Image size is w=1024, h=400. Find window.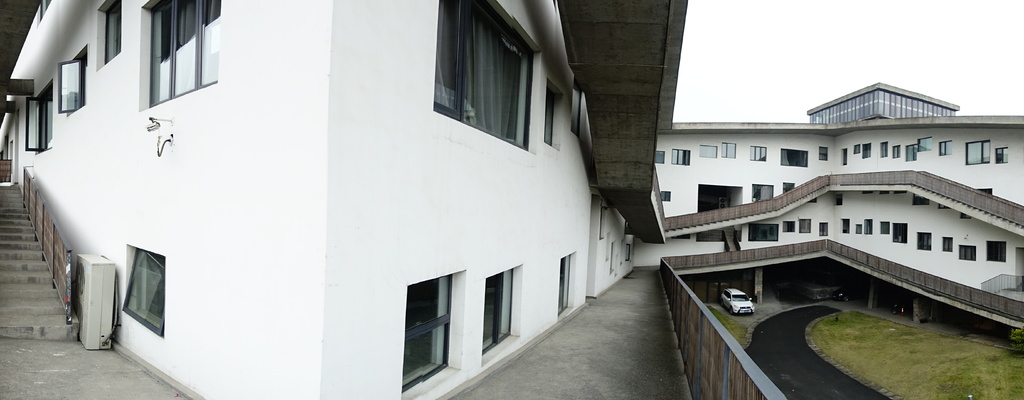
{"x1": 917, "y1": 137, "x2": 932, "y2": 151}.
